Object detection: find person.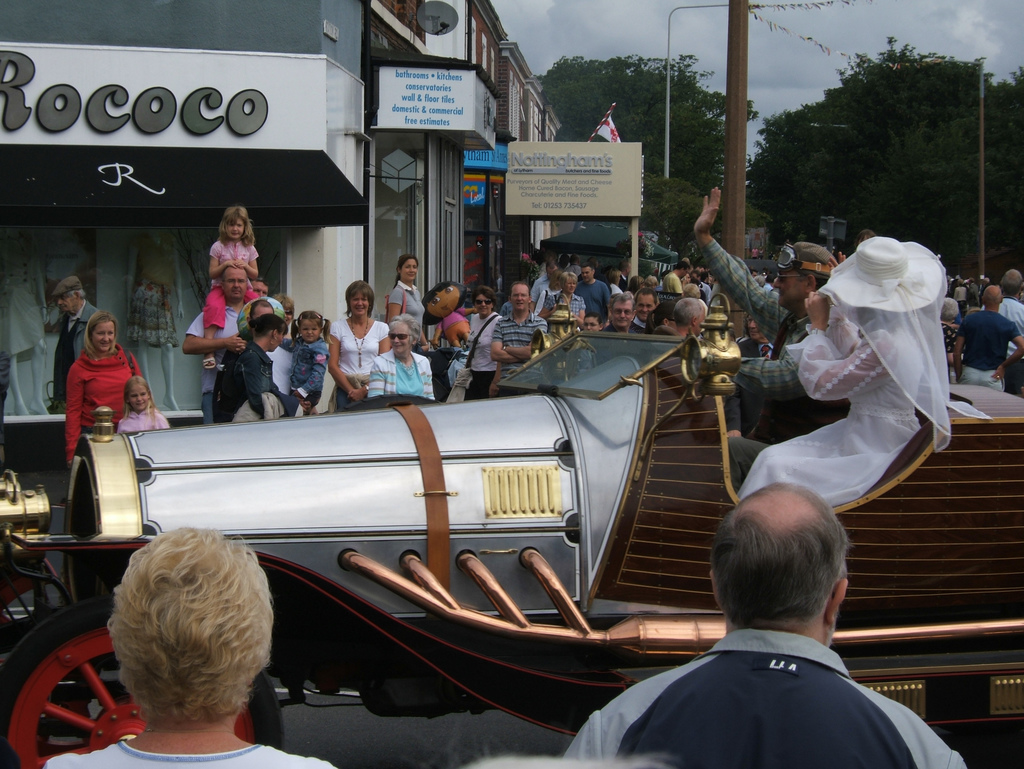
570:265:613:341.
